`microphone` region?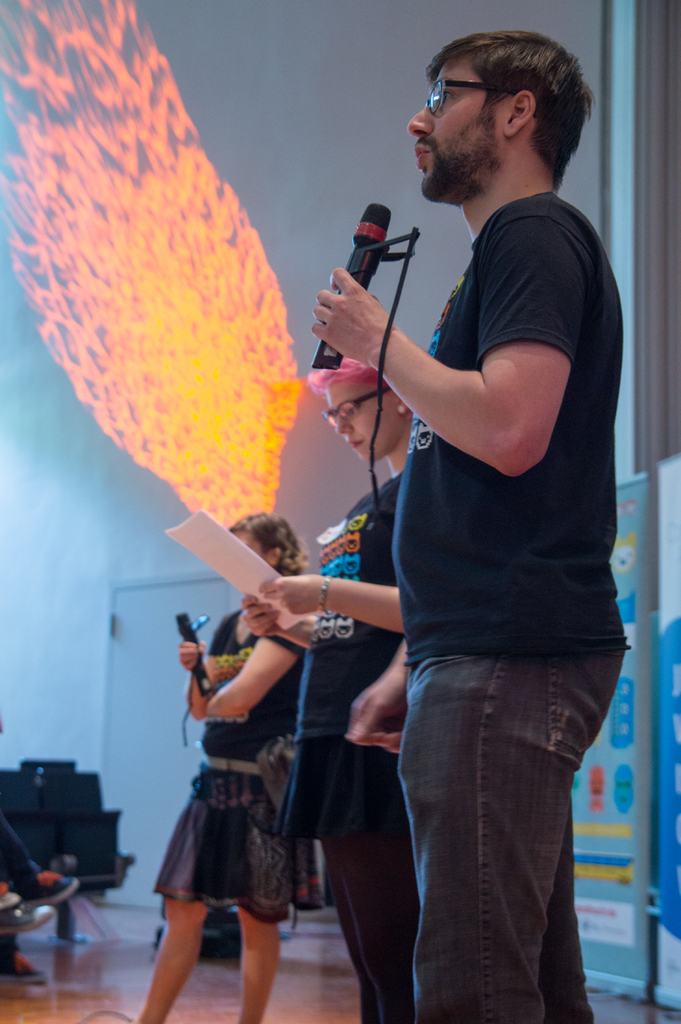
315,201,390,370
